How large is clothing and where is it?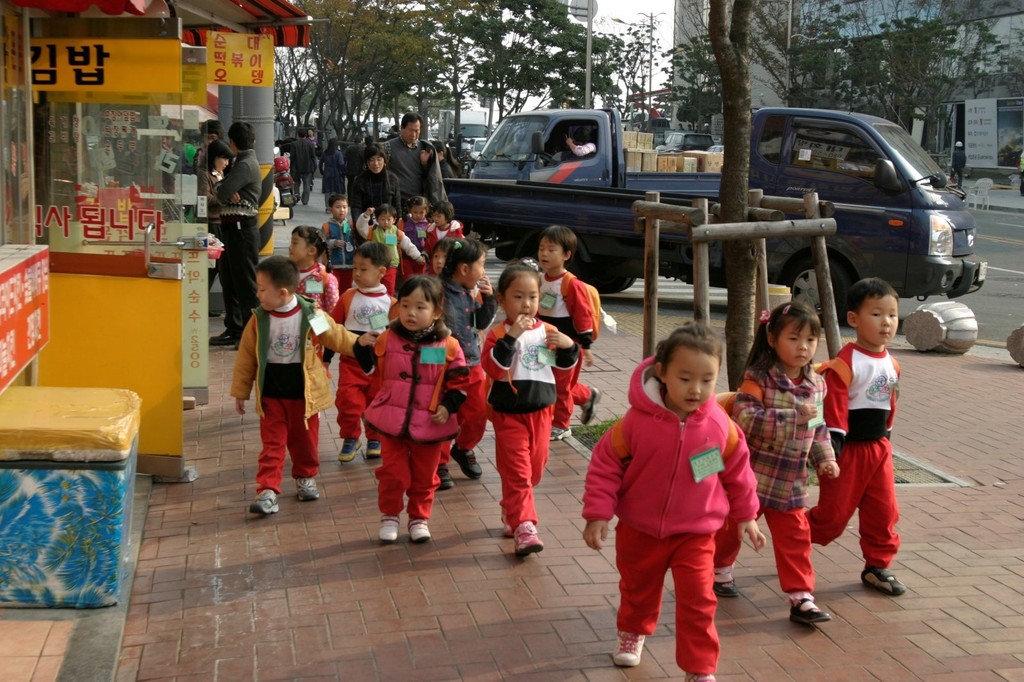
Bounding box: {"left": 216, "top": 151, "right": 264, "bottom": 336}.
